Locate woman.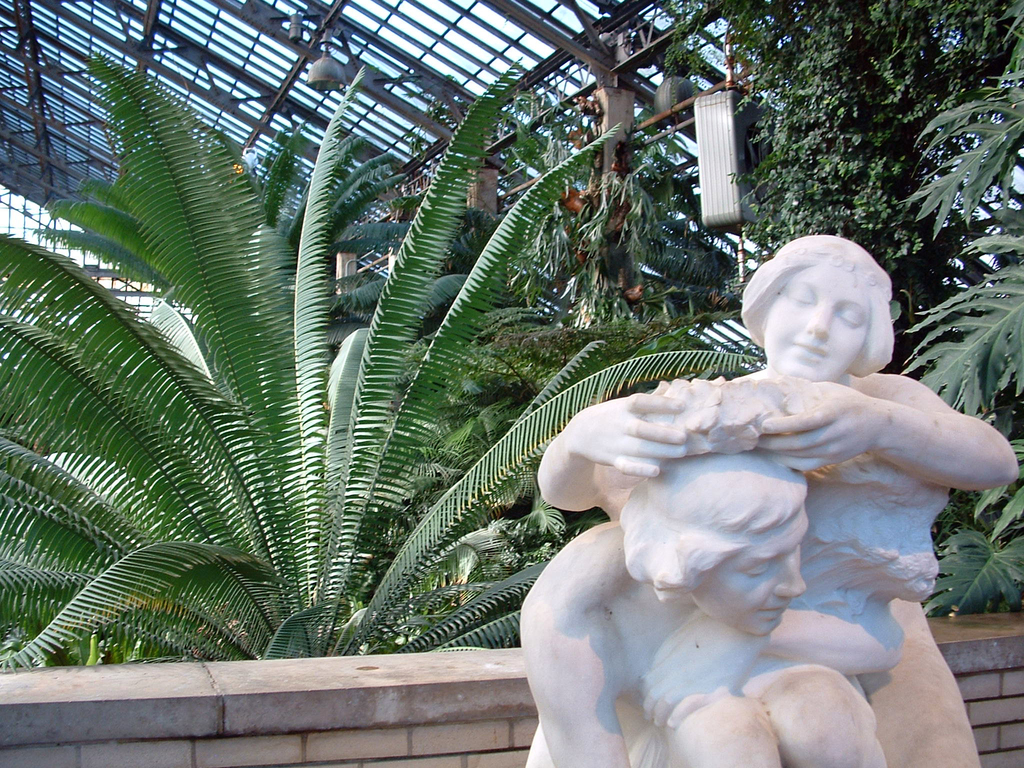
Bounding box: region(532, 233, 1020, 767).
